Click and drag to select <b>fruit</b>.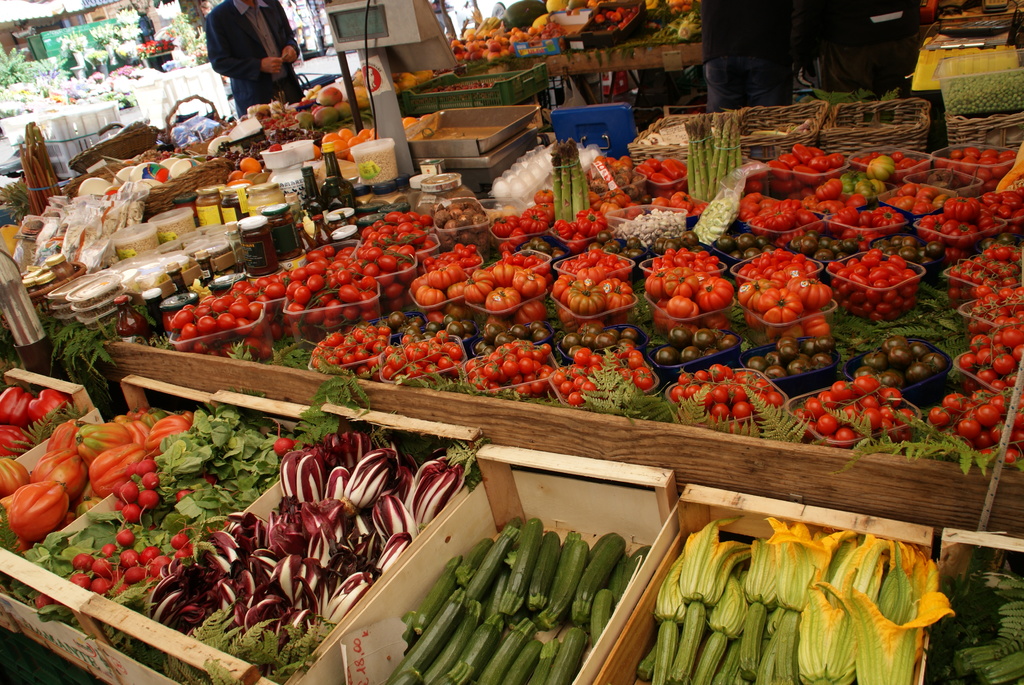
Selection: Rect(528, 13, 548, 30).
